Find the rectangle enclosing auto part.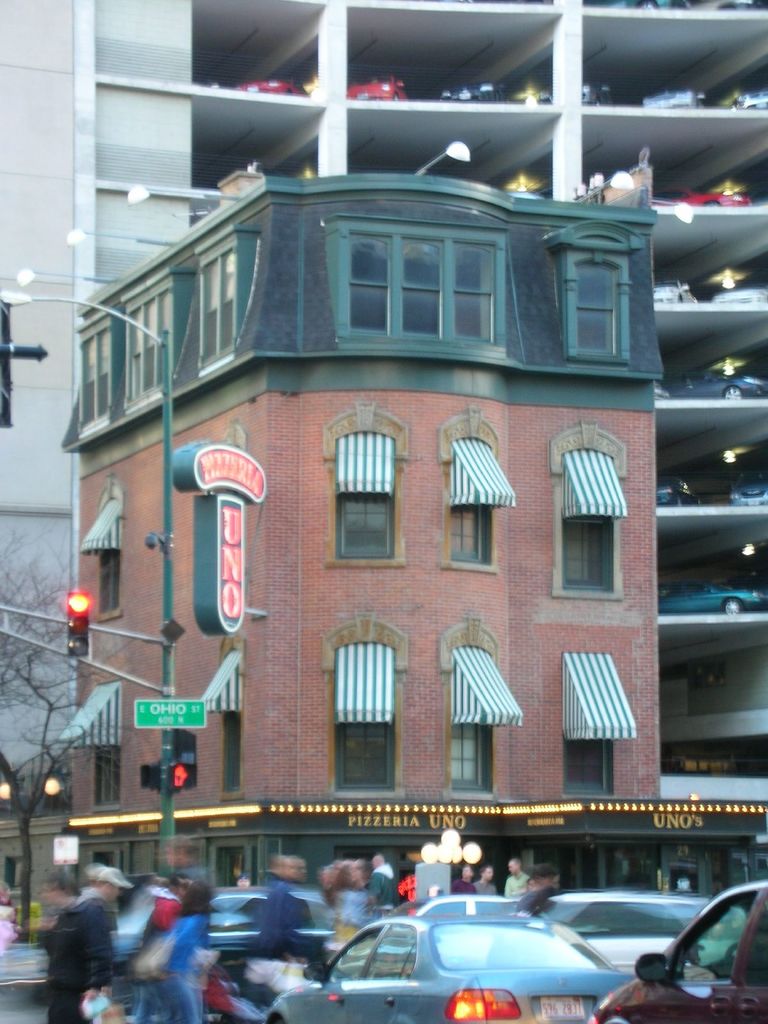
<bbox>620, 888, 766, 1018</bbox>.
